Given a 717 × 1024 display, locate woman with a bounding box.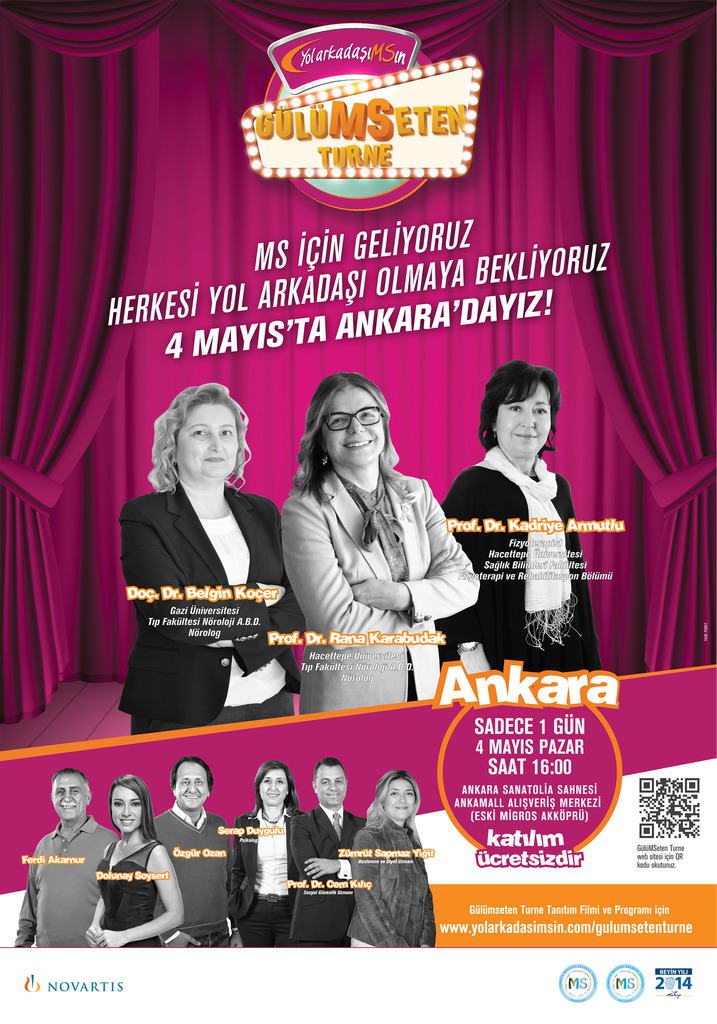
Located: [x1=282, y1=369, x2=476, y2=718].
